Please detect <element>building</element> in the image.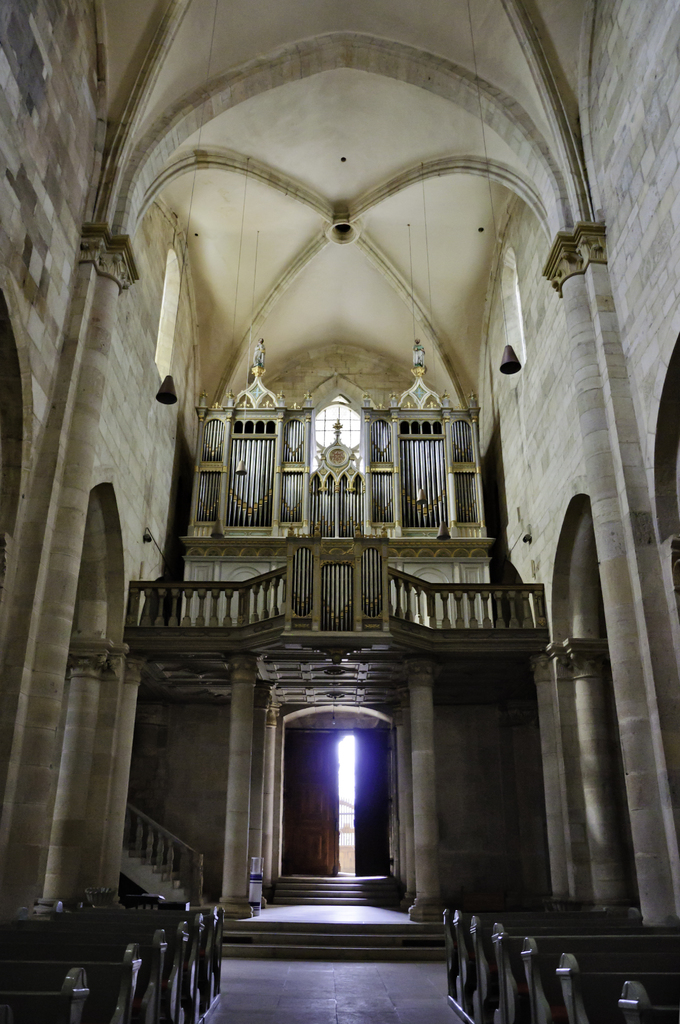
box=[0, 0, 679, 1023].
